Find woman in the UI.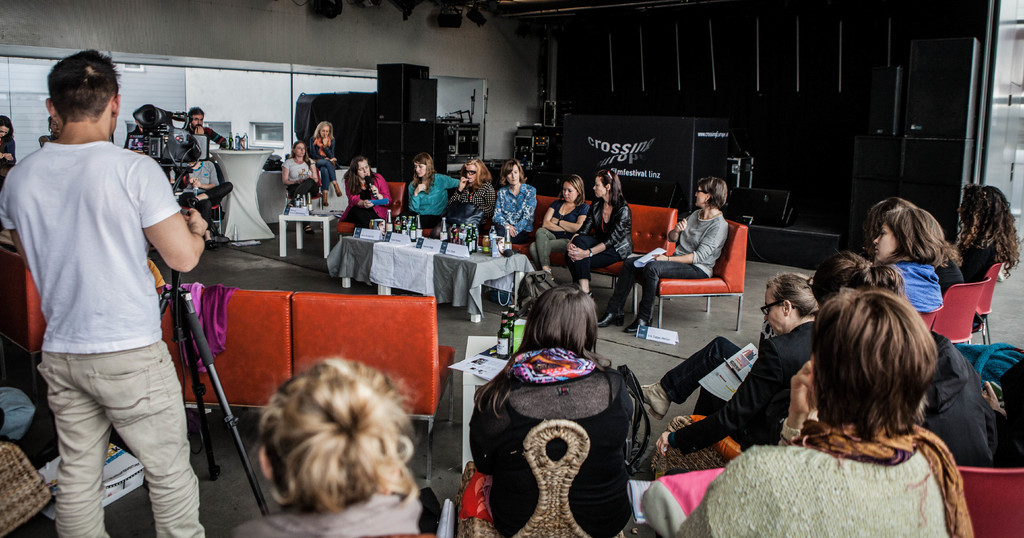
UI element at 636,269,825,462.
